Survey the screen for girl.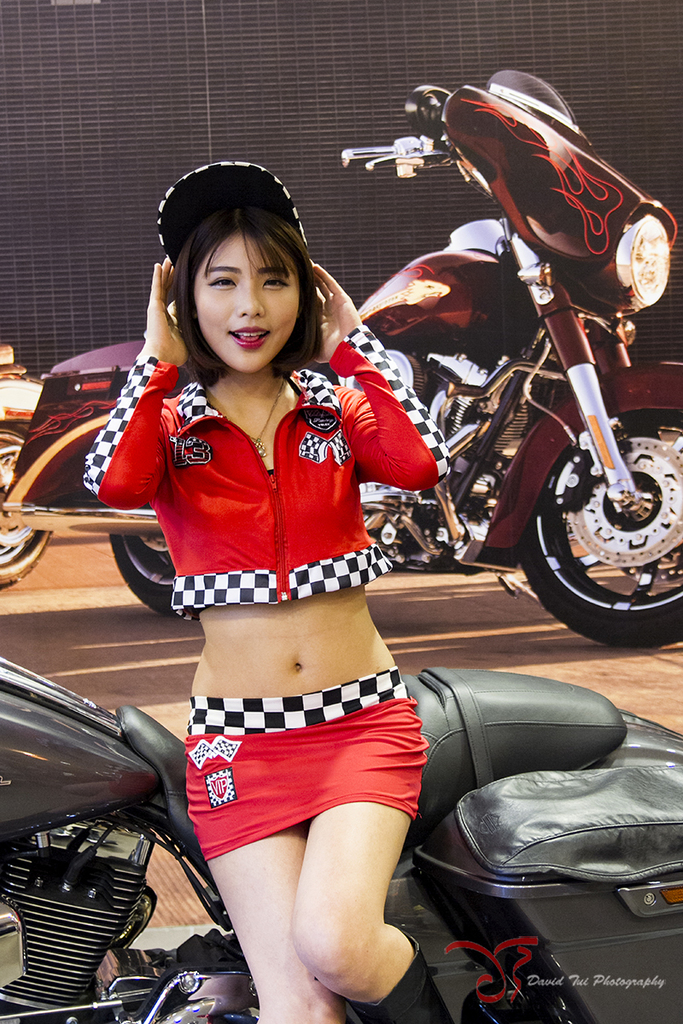
Survey found: bbox(75, 151, 484, 1023).
